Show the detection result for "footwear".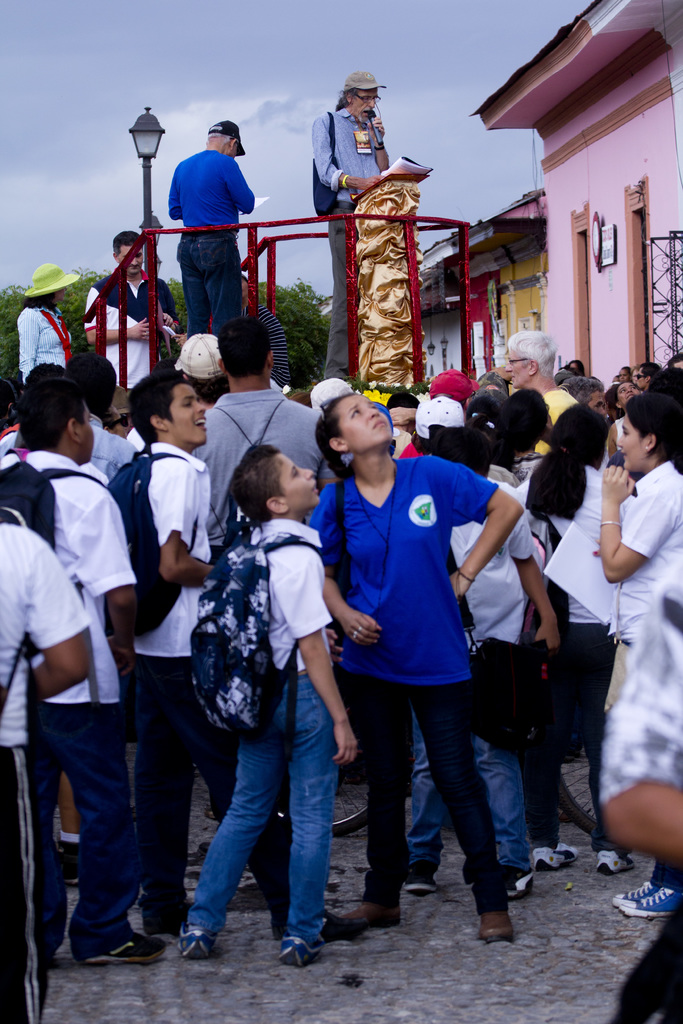
(400, 862, 438, 892).
